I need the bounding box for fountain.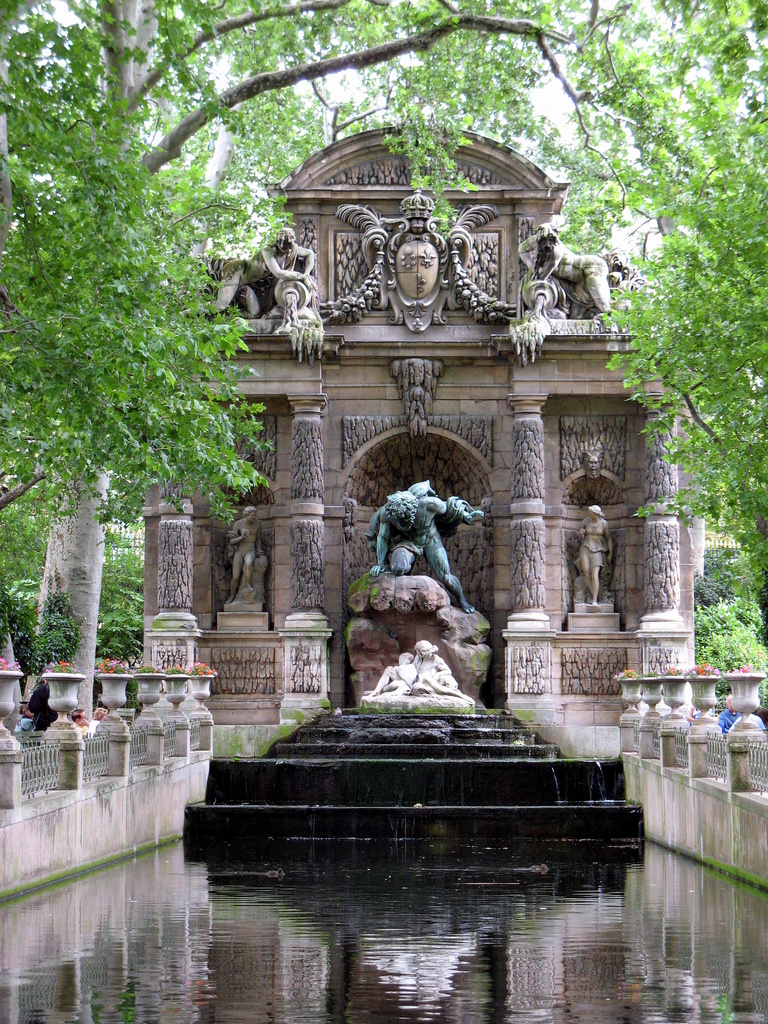
Here it is: select_region(0, 630, 765, 1018).
